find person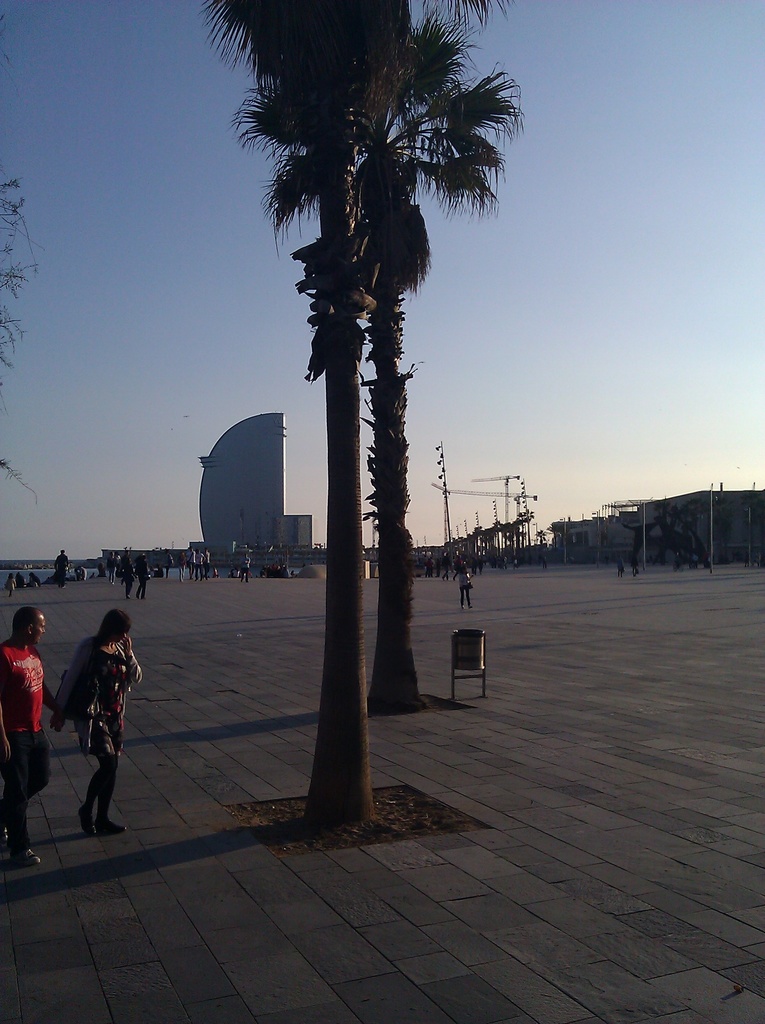
detection(462, 559, 474, 611)
